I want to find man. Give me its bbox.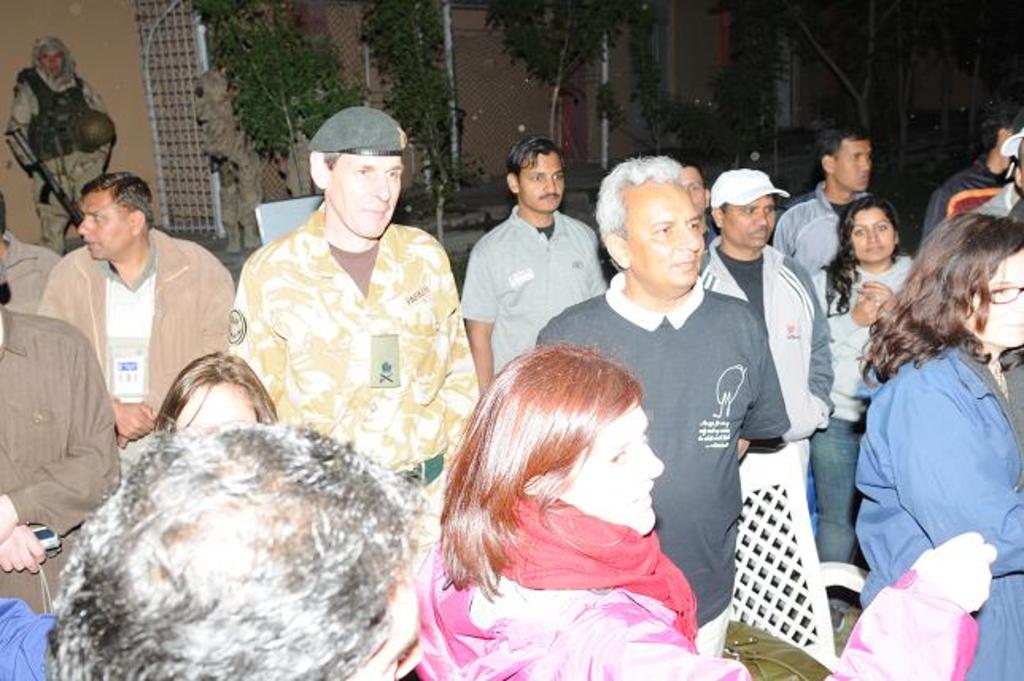
[x1=224, y1=103, x2=475, y2=535].
